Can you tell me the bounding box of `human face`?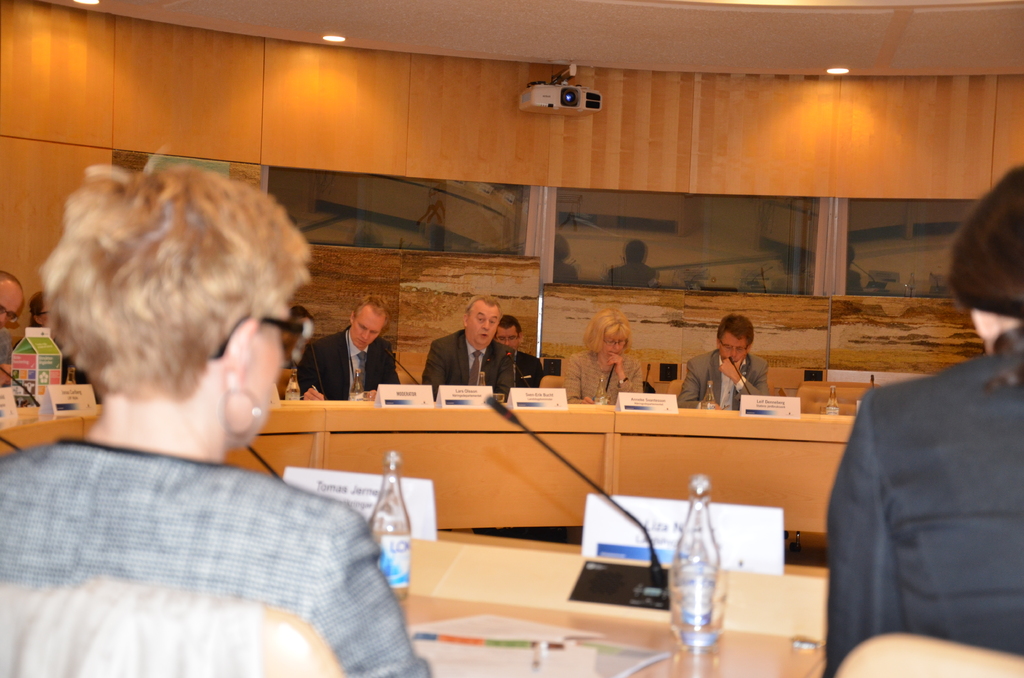
box(498, 322, 522, 347).
